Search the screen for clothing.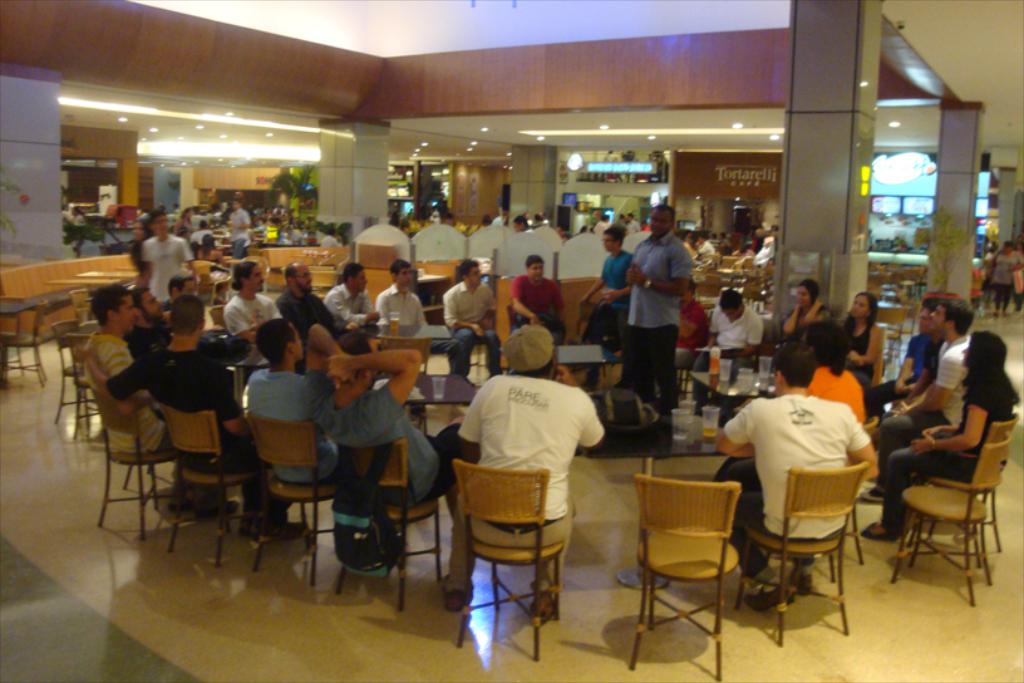
Found at 624:230:695:407.
